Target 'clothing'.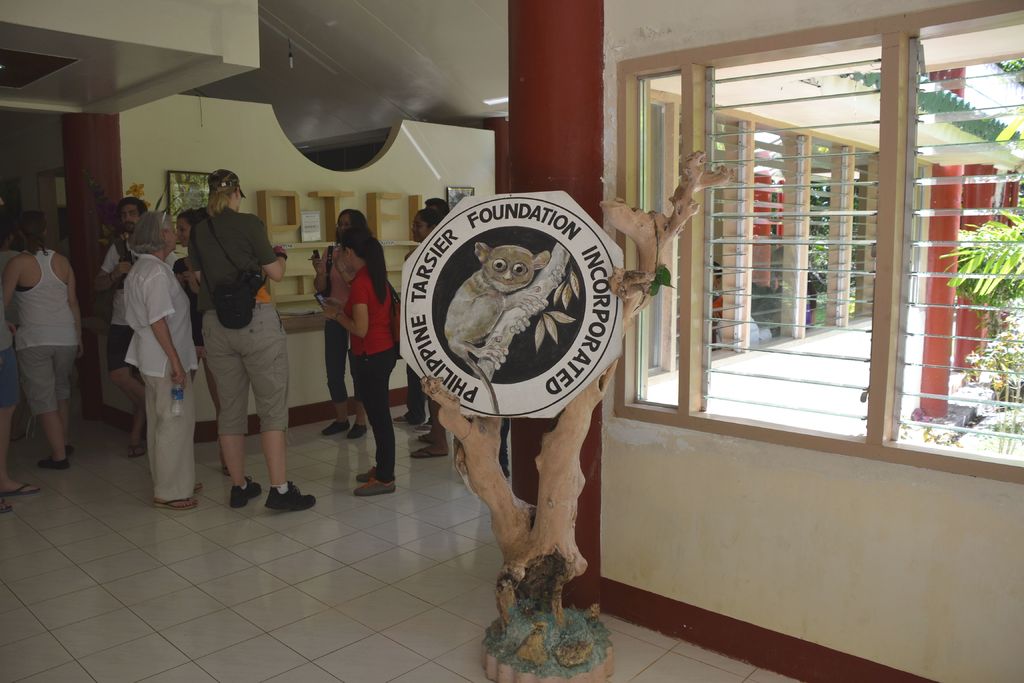
Target region: [0,299,19,405].
